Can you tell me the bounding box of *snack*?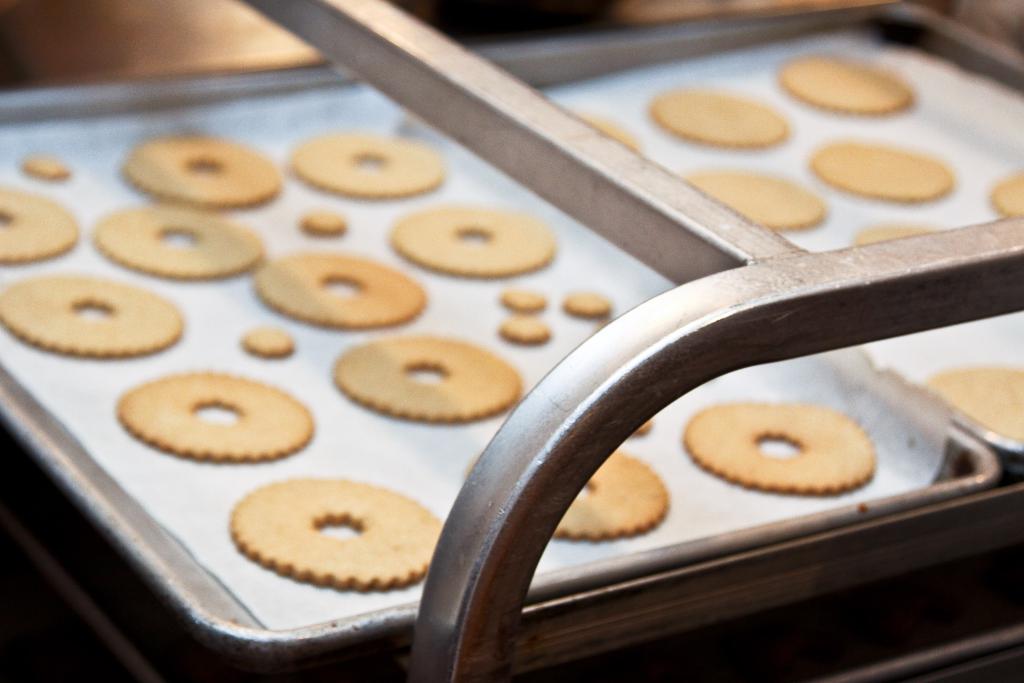
bbox(811, 139, 955, 204).
